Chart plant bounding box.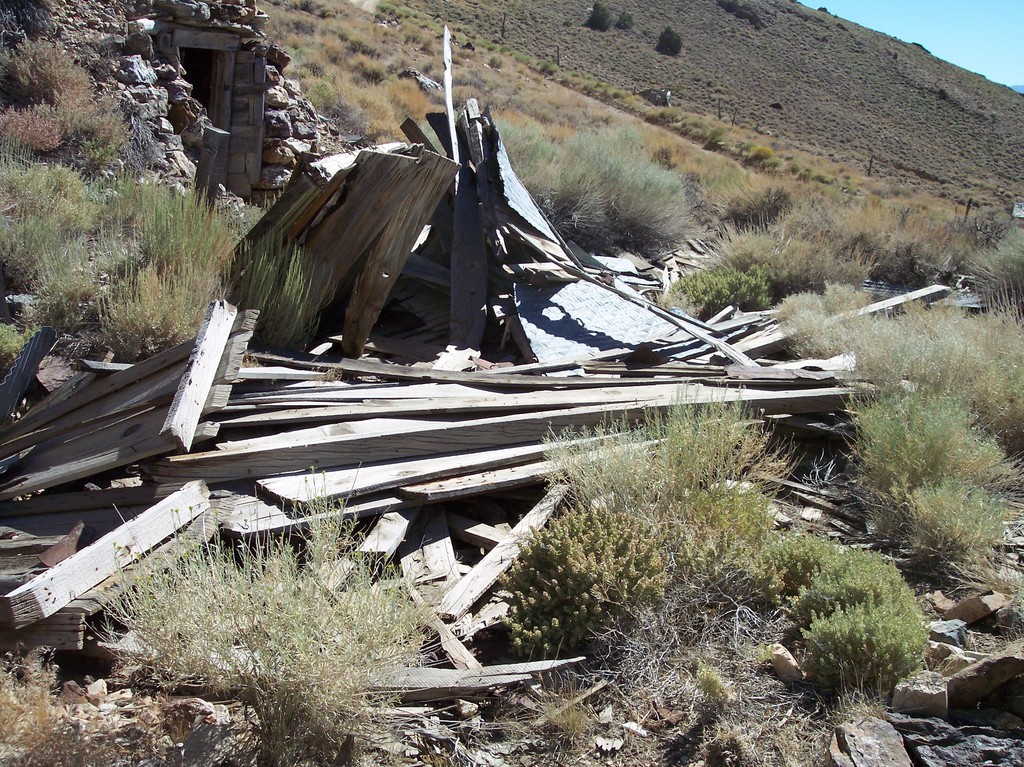
Charted: {"left": 665, "top": 268, "right": 779, "bottom": 316}.
